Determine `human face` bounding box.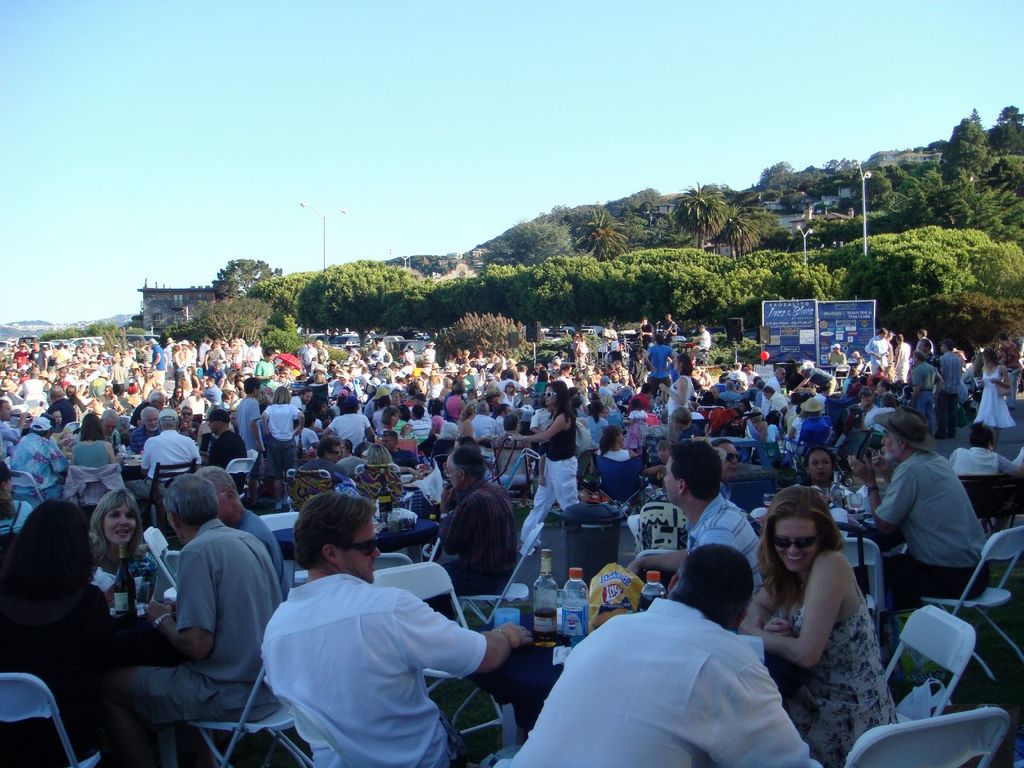
Determined: l=391, t=413, r=399, b=427.
